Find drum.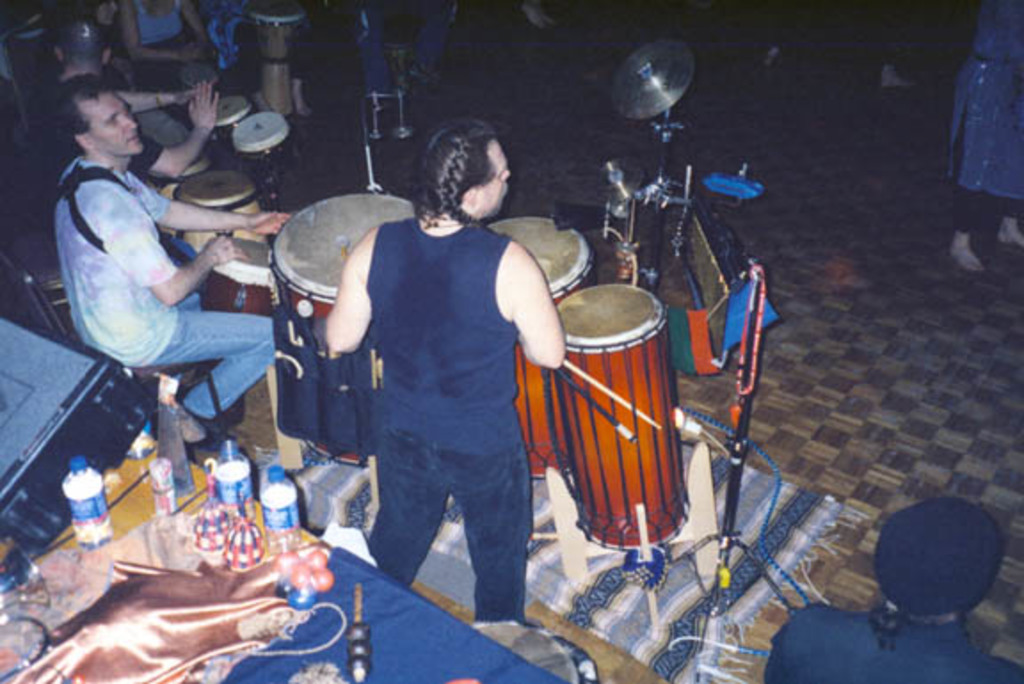
(203, 96, 240, 181).
